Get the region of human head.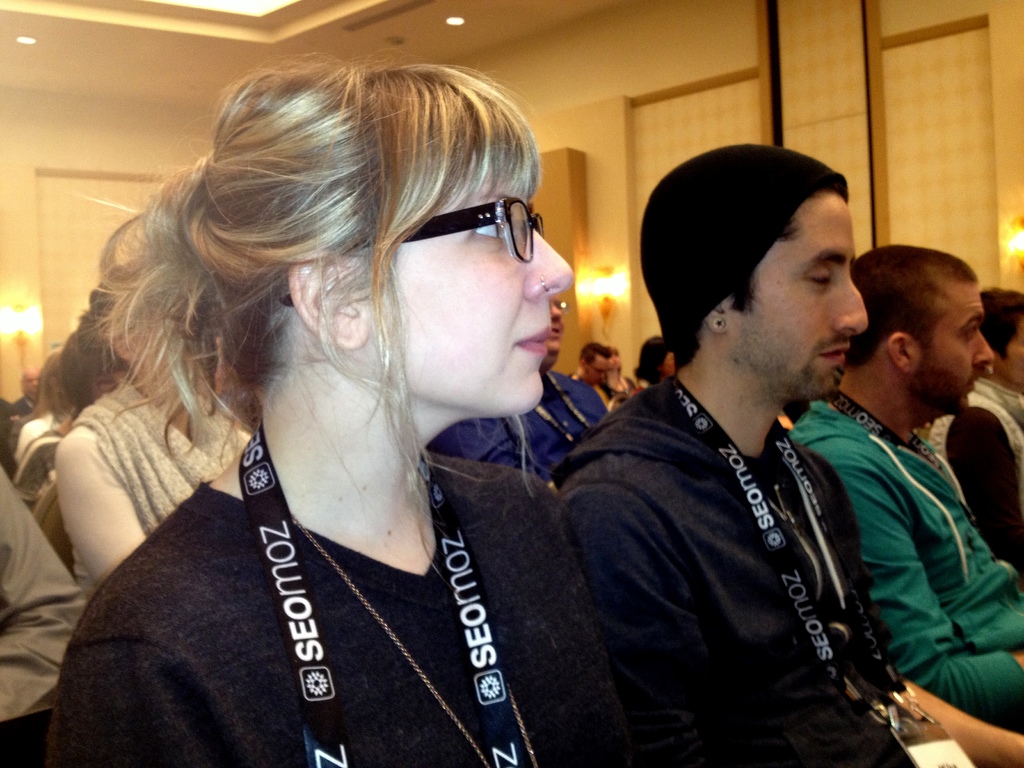
locate(17, 365, 38, 404).
